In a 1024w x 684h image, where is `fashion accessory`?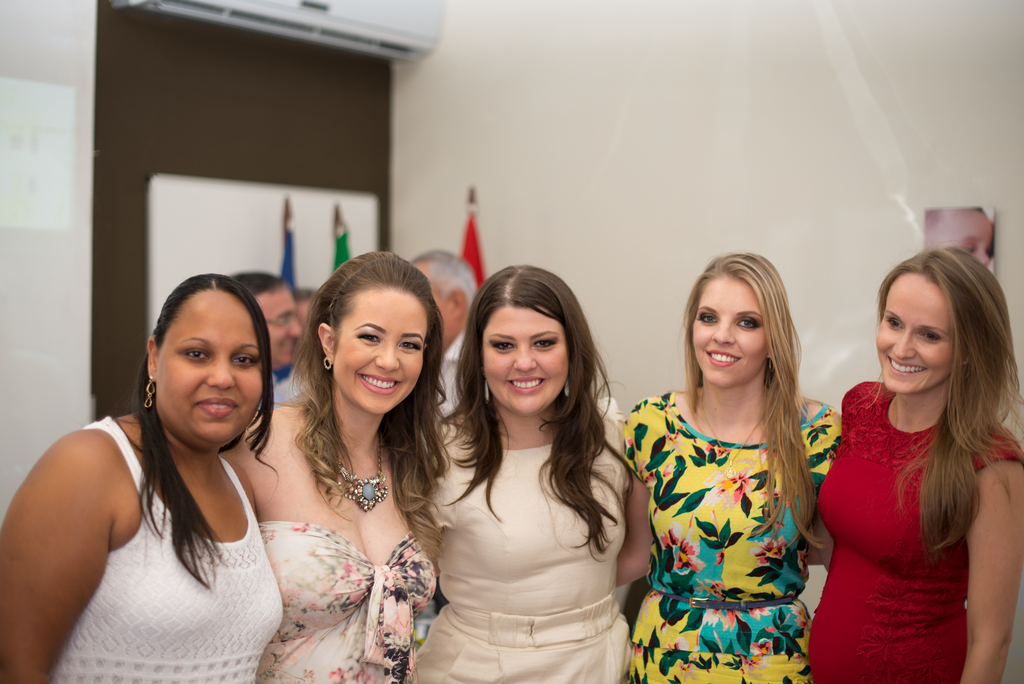
(x1=698, y1=389, x2=766, y2=485).
